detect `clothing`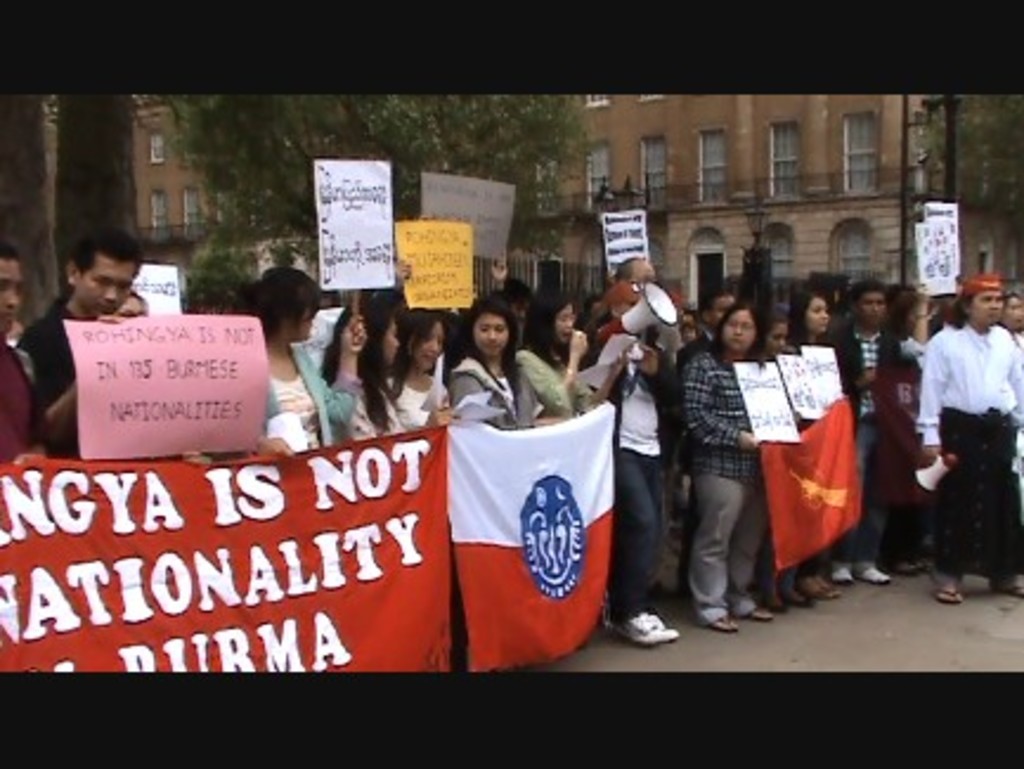
<bbox>511, 338, 591, 424</bbox>
